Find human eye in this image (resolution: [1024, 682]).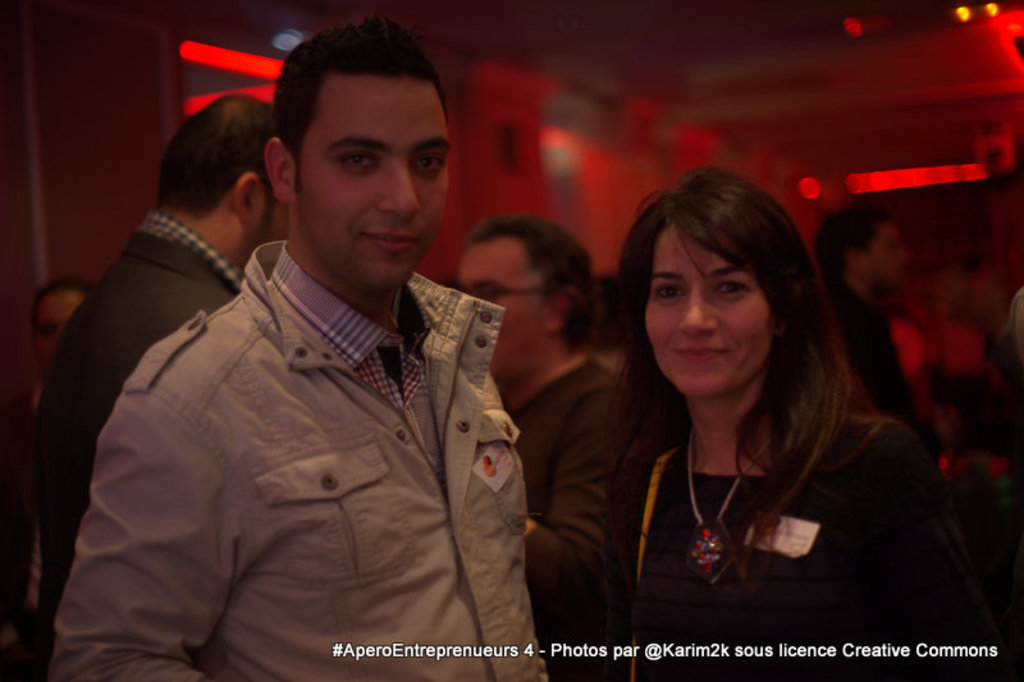
bbox(653, 279, 687, 306).
